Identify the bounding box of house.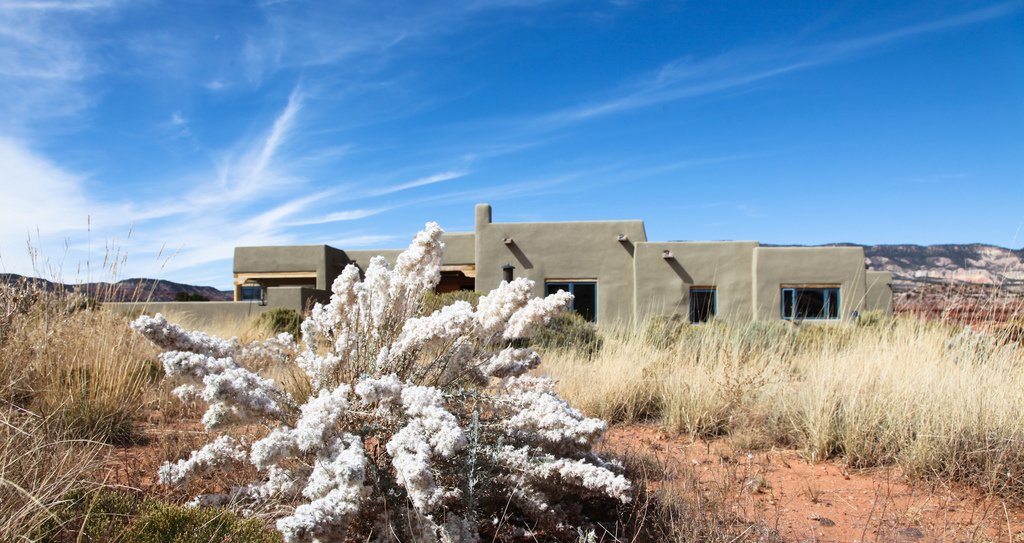
(left=212, top=239, right=329, bottom=323).
